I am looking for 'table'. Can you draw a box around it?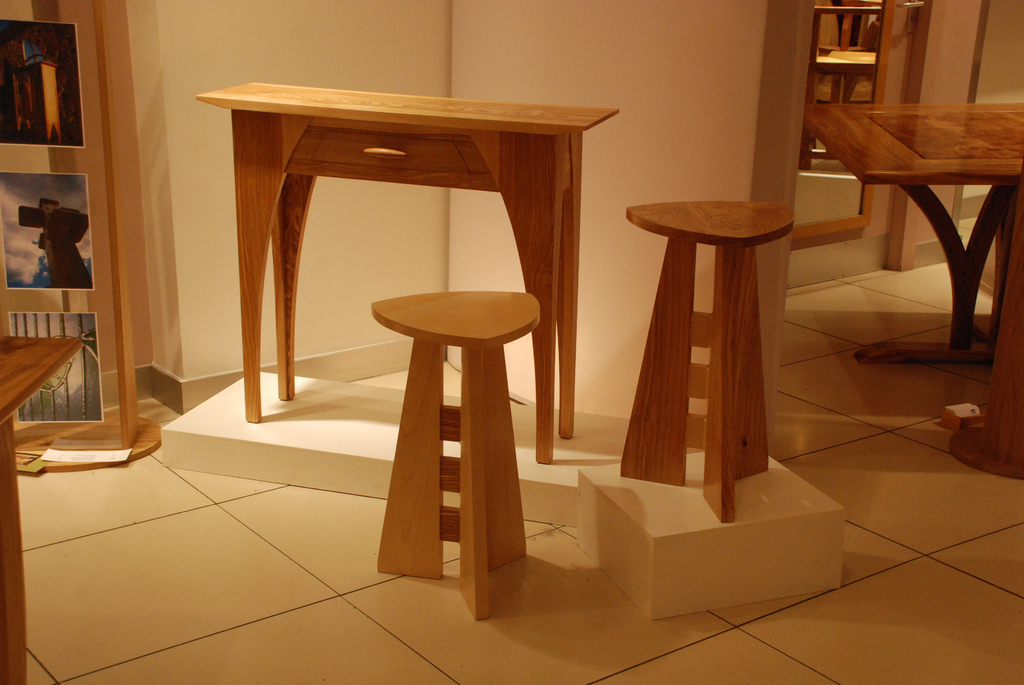
Sure, the bounding box is [x1=800, y1=98, x2=1023, y2=363].
